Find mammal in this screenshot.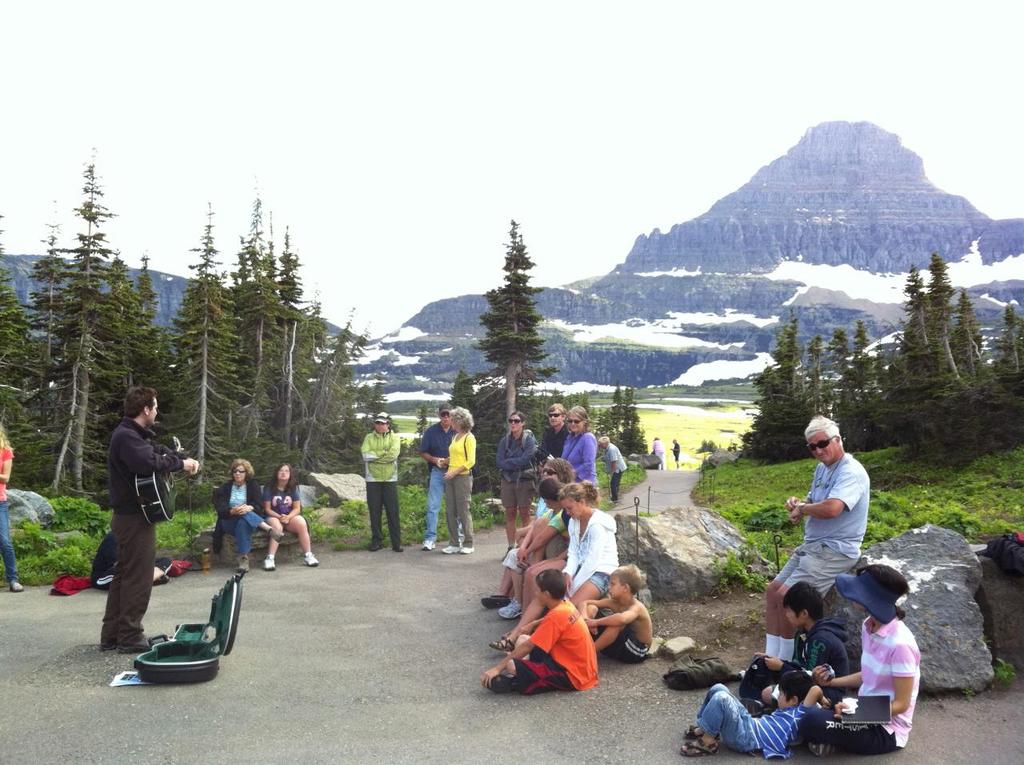
The bounding box for mammal is 443, 406, 476, 552.
